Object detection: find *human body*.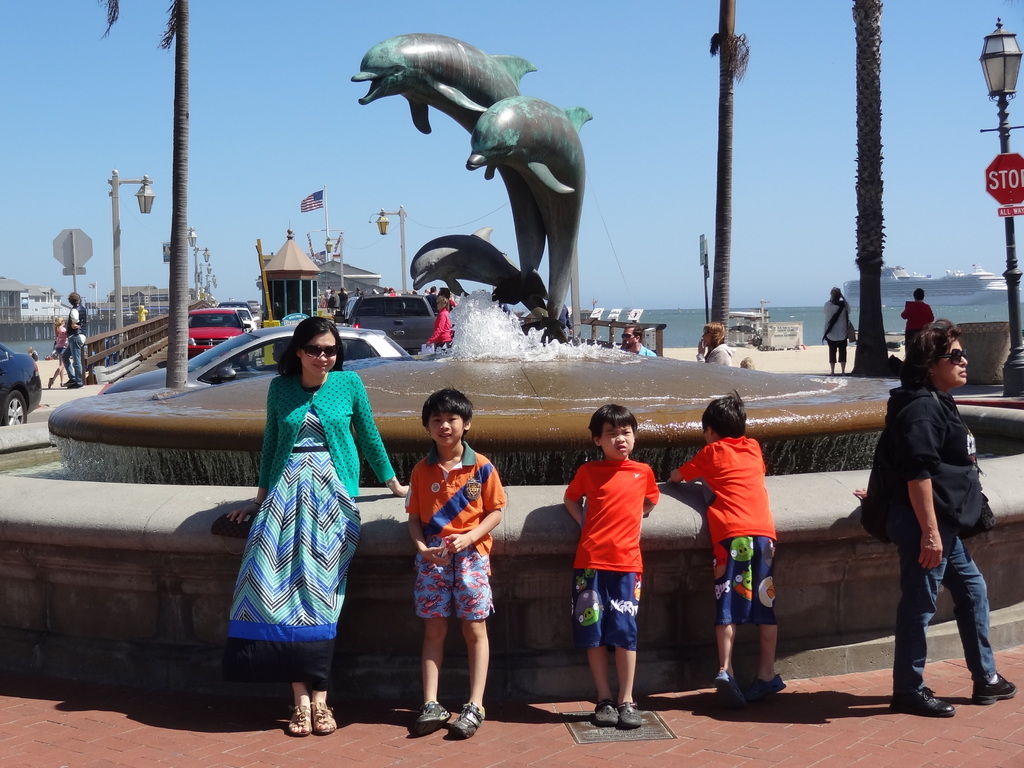
[555,401,673,733].
